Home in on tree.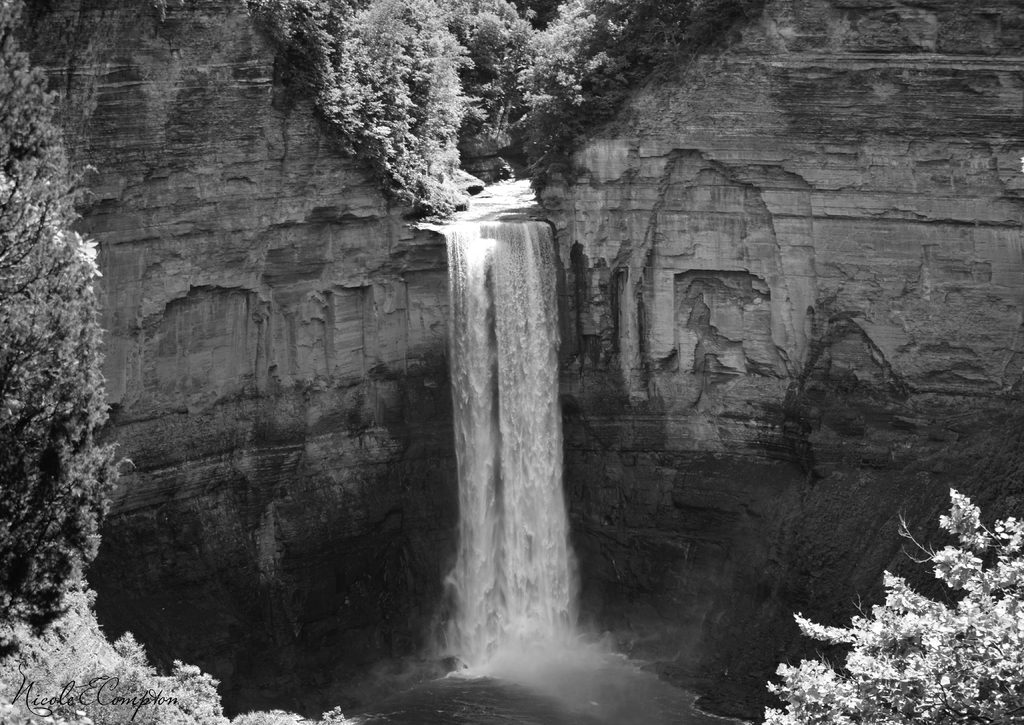
Homed in at 7 82 146 682.
